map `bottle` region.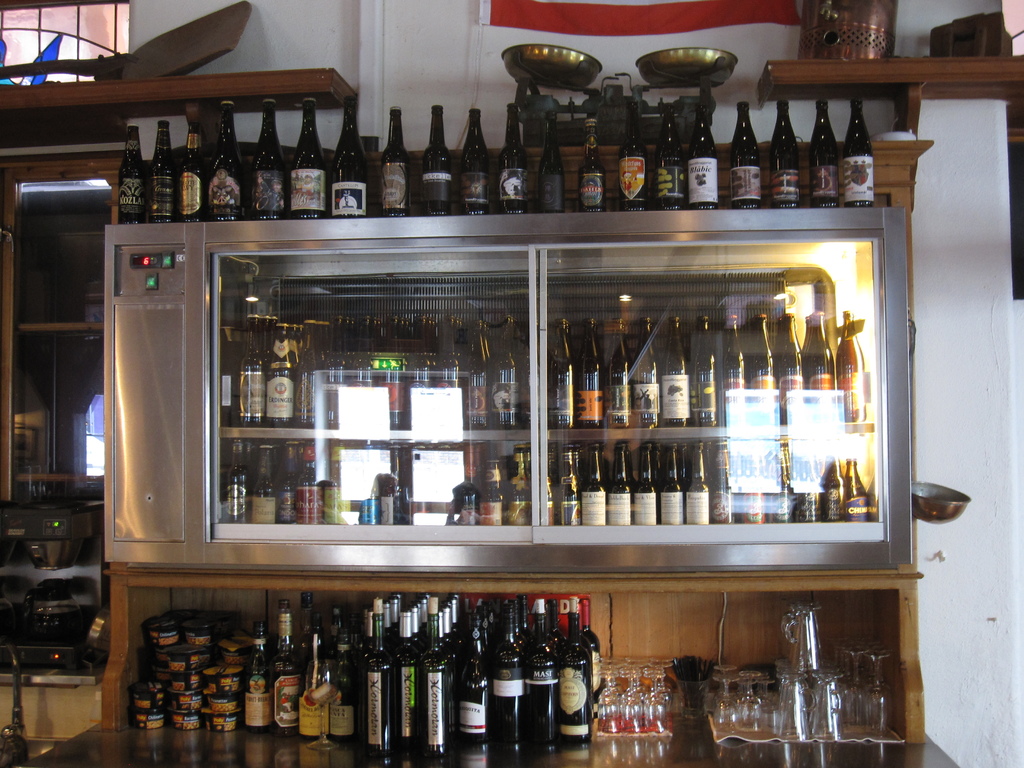
Mapped to 420 106 449 216.
